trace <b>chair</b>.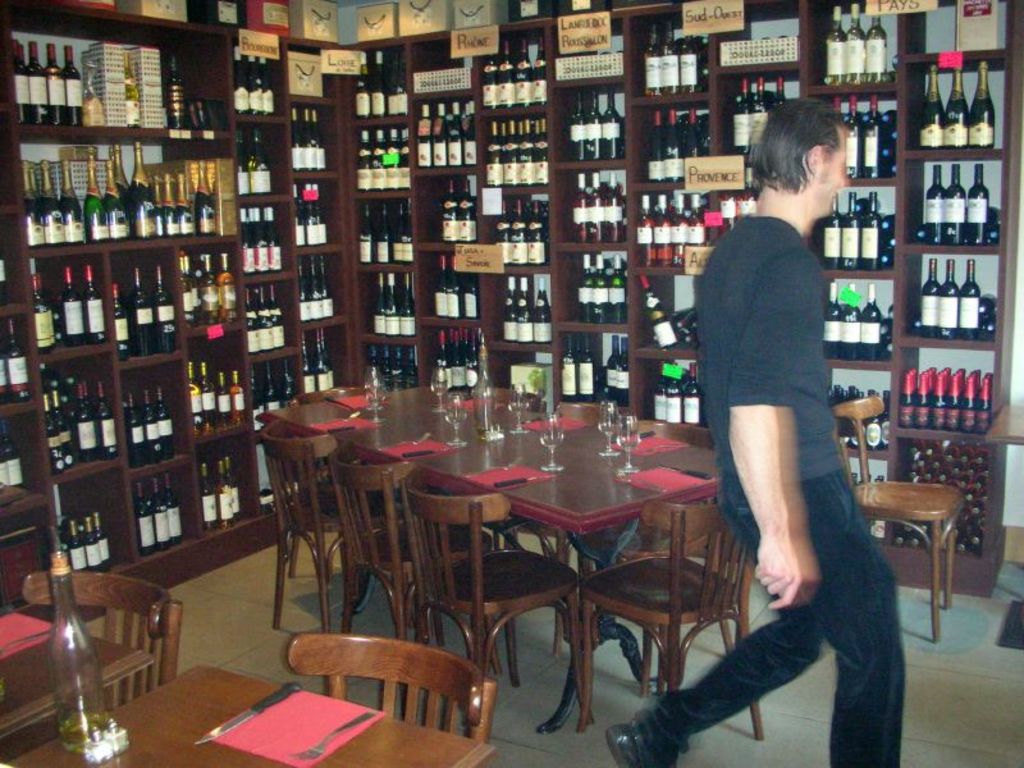
Traced to l=285, t=381, r=371, b=614.
